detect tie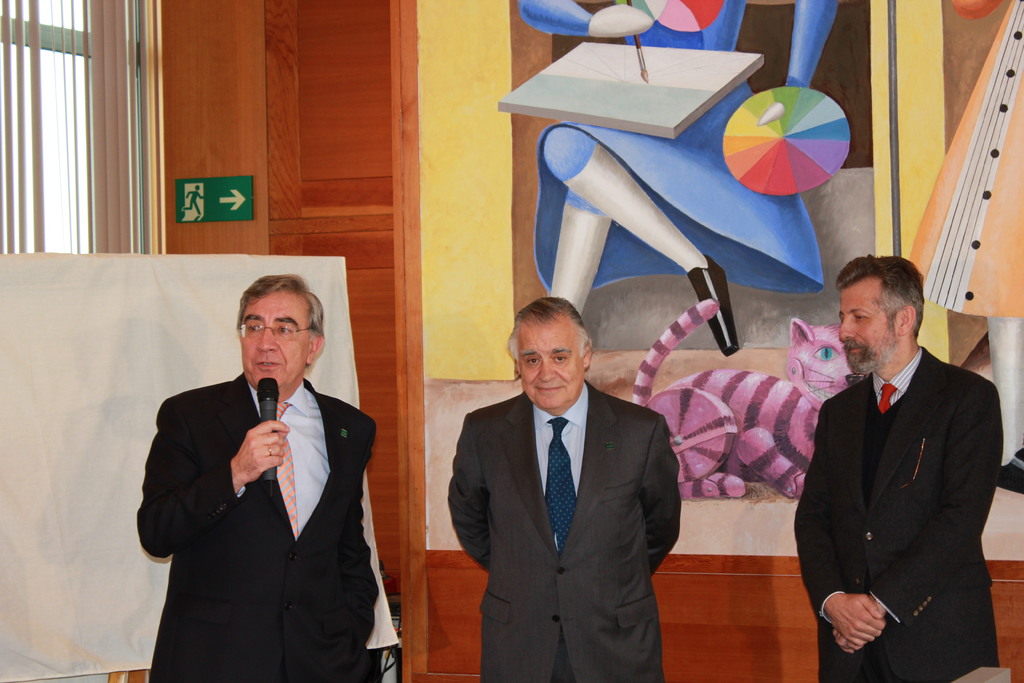
bbox=[542, 417, 580, 550]
